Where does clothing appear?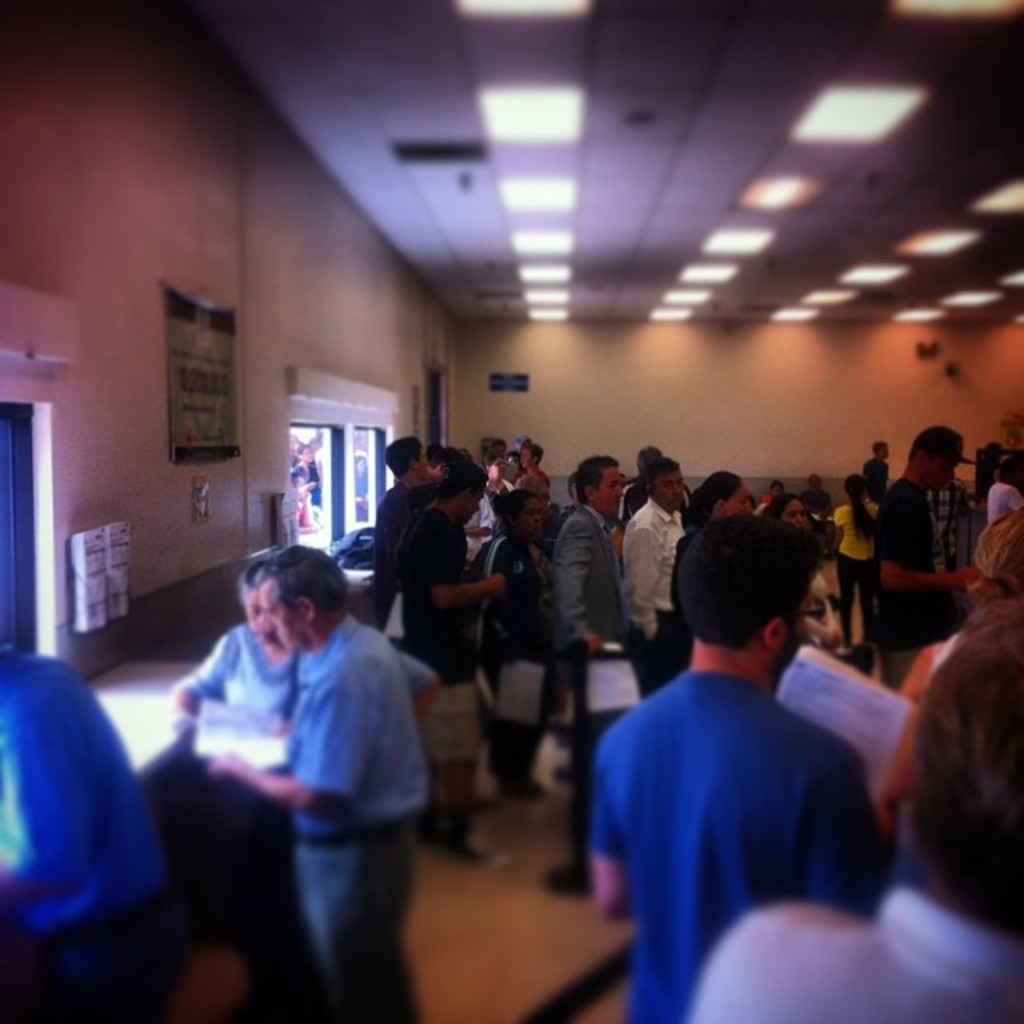
Appears at pyautogui.locateOnScreen(475, 538, 549, 731).
